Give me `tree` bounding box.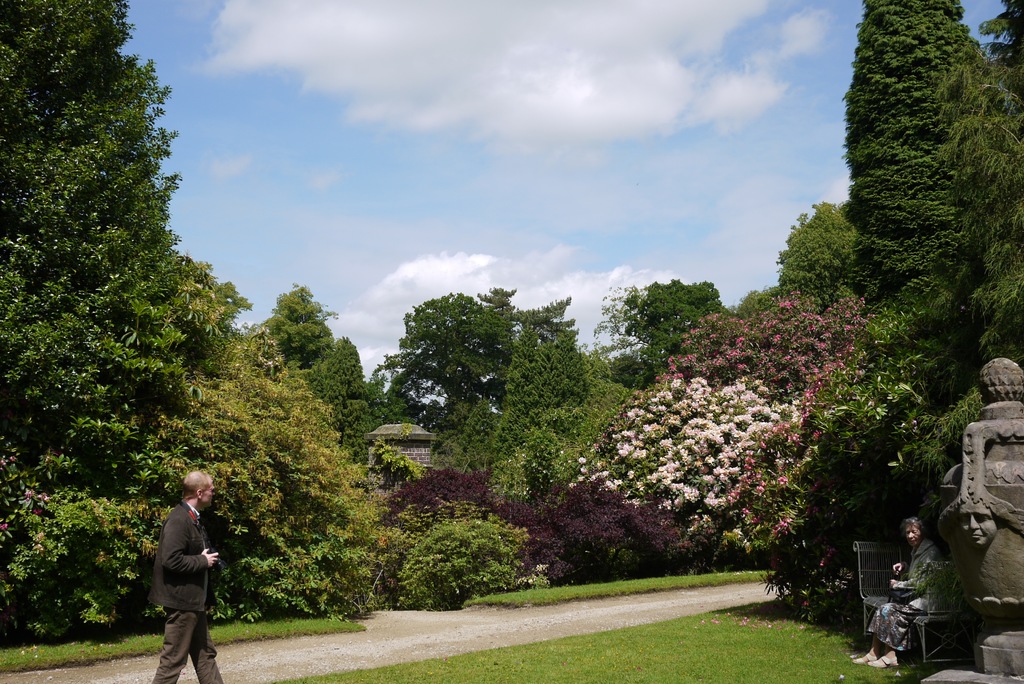
bbox=(896, 0, 1023, 494).
